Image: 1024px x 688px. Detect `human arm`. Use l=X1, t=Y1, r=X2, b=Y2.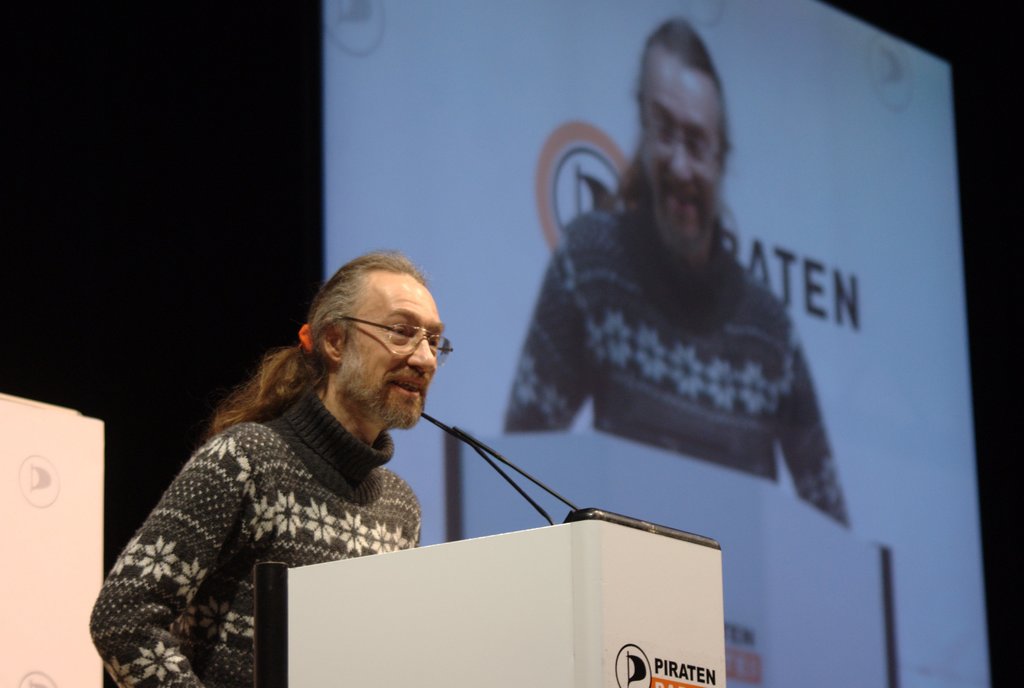
l=781, t=327, r=849, b=530.
